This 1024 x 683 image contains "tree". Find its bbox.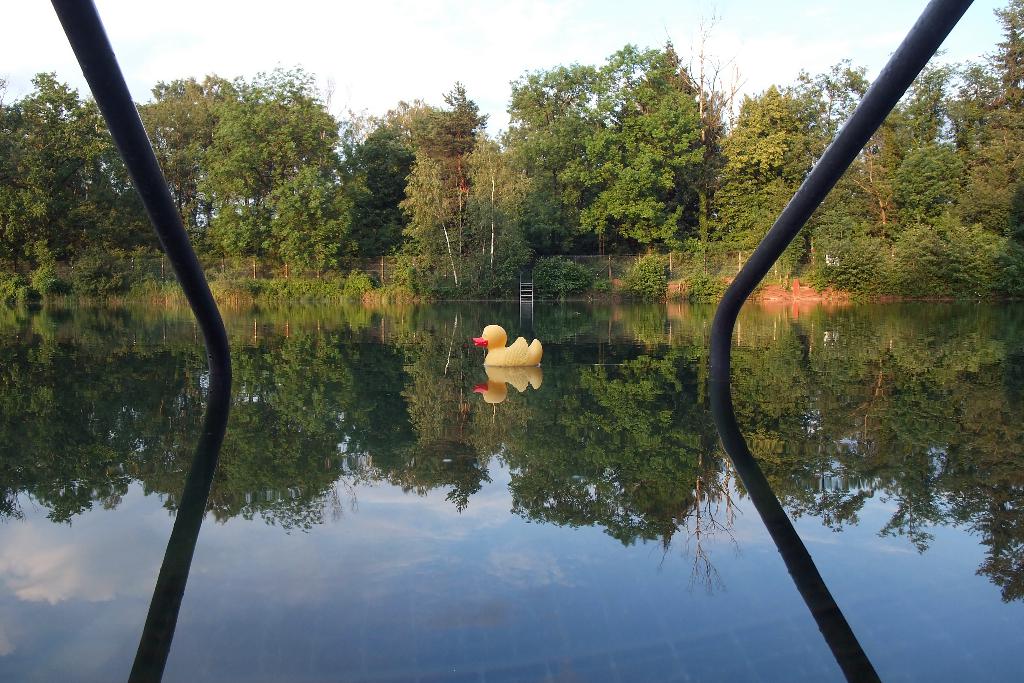
[x1=500, y1=42, x2=705, y2=243].
